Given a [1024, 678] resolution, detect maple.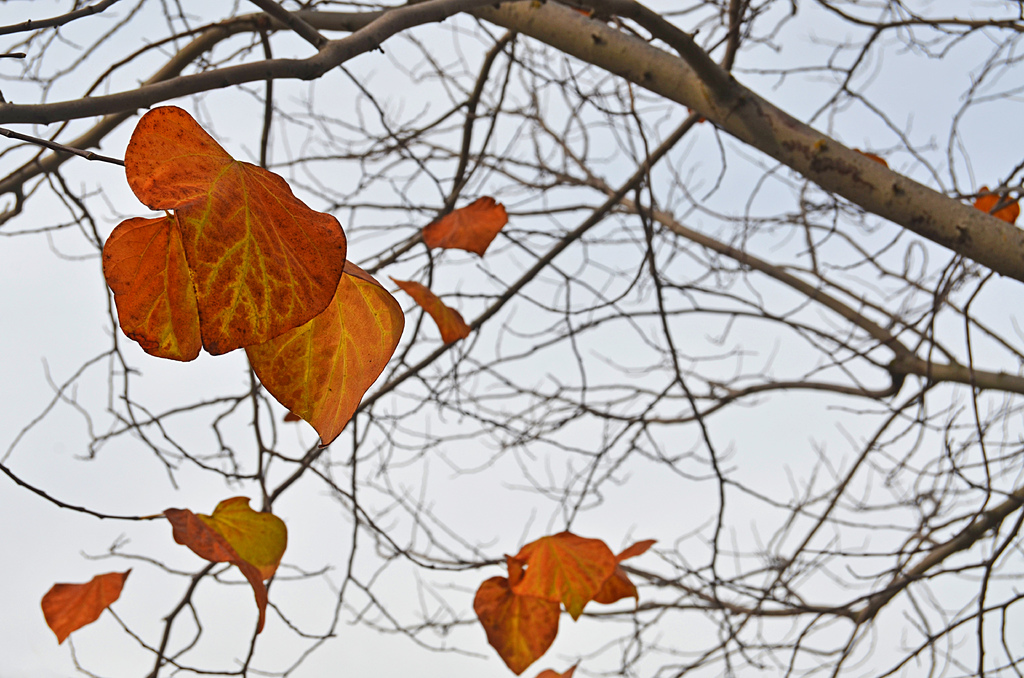
<box>0,0,1023,677</box>.
